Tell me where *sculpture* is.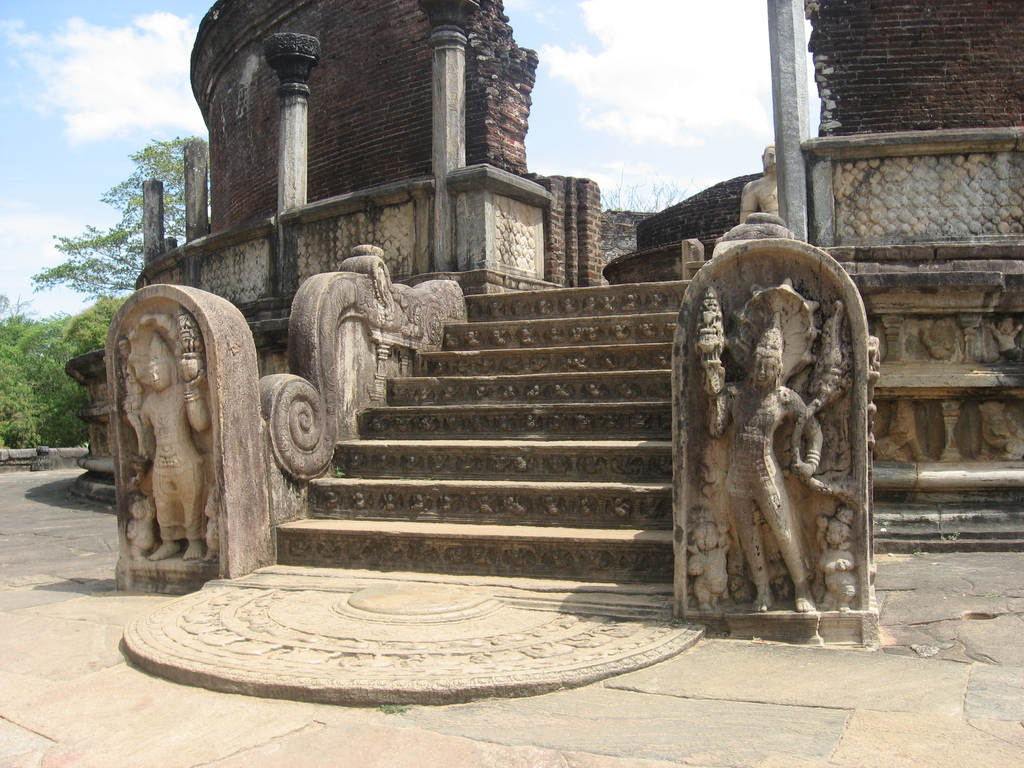
*sculpture* is at crop(540, 300, 554, 316).
